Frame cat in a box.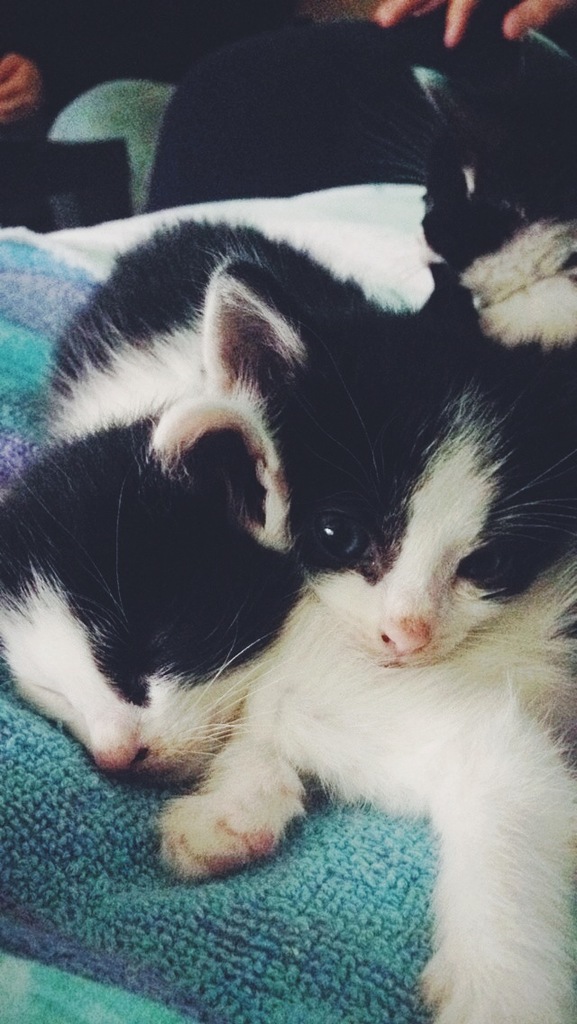
x1=0 y1=207 x2=408 y2=800.
